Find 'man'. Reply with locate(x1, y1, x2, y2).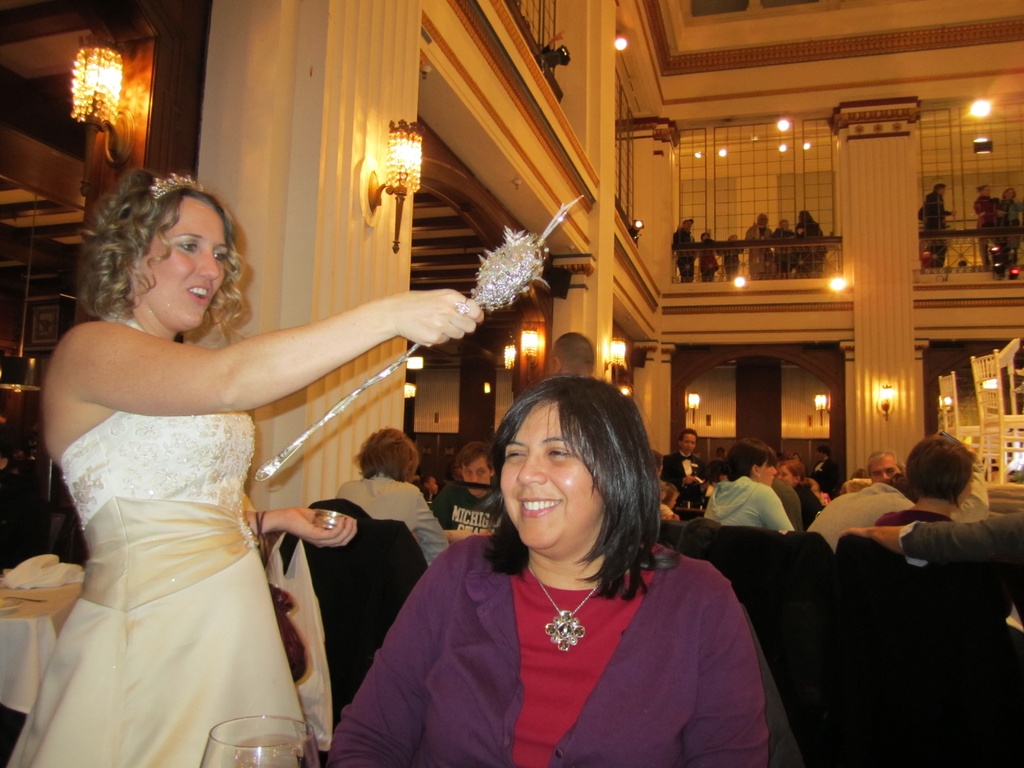
locate(431, 442, 511, 538).
